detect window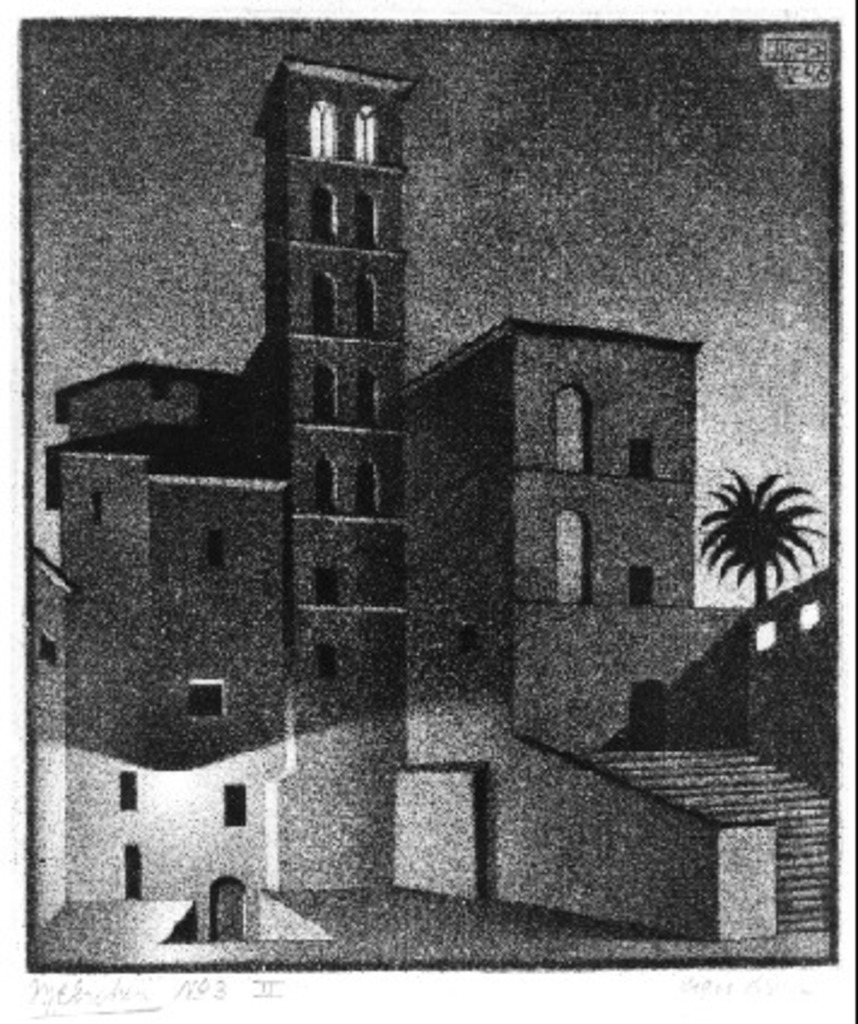
box(224, 781, 253, 826)
